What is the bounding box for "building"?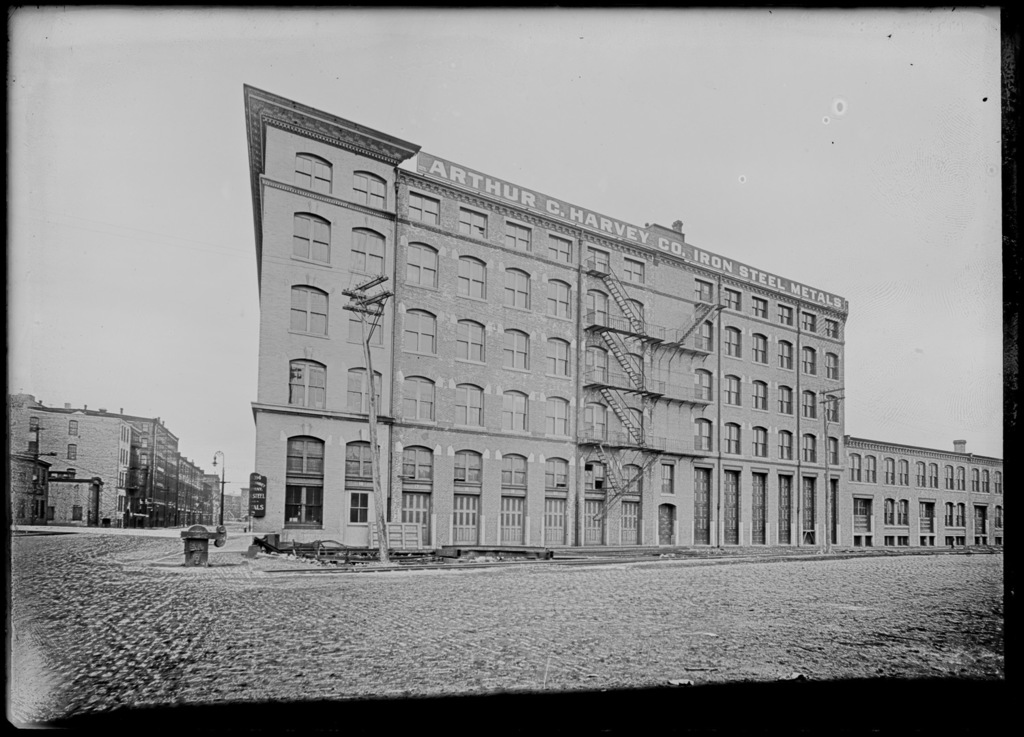
[238, 82, 1003, 554].
